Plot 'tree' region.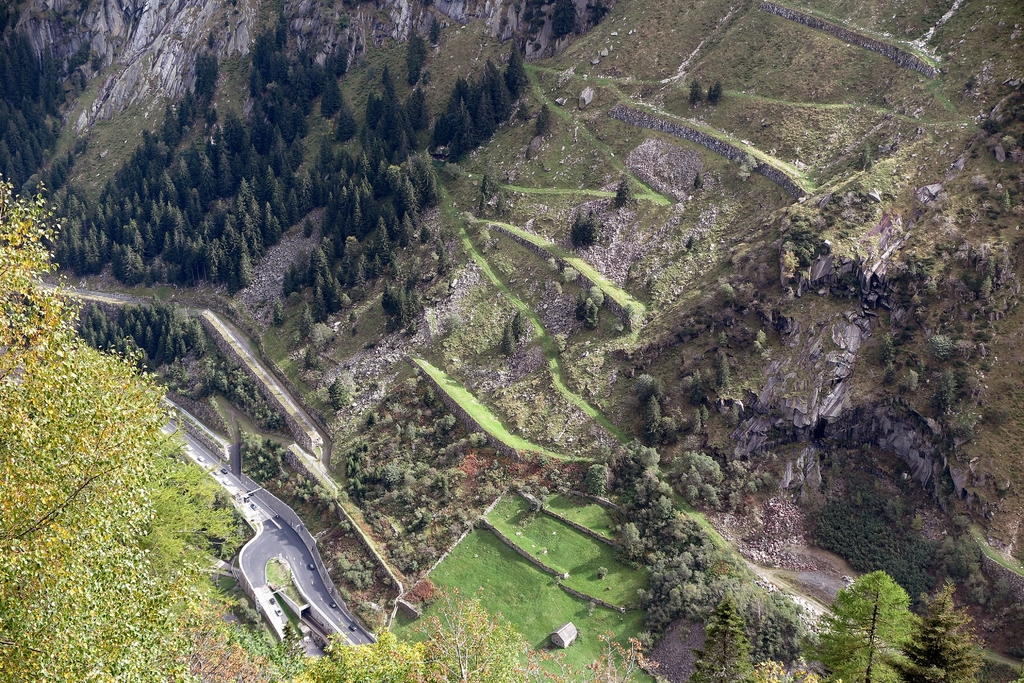
Plotted at <bbox>573, 210, 595, 256</bbox>.
